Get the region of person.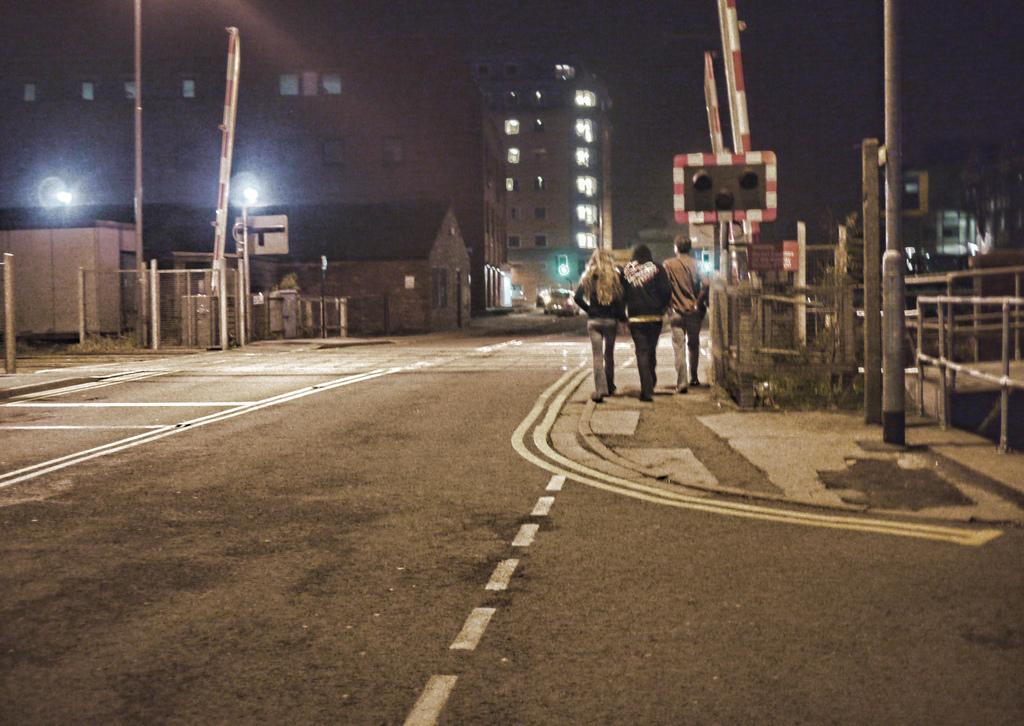
x1=627, y1=248, x2=680, y2=401.
